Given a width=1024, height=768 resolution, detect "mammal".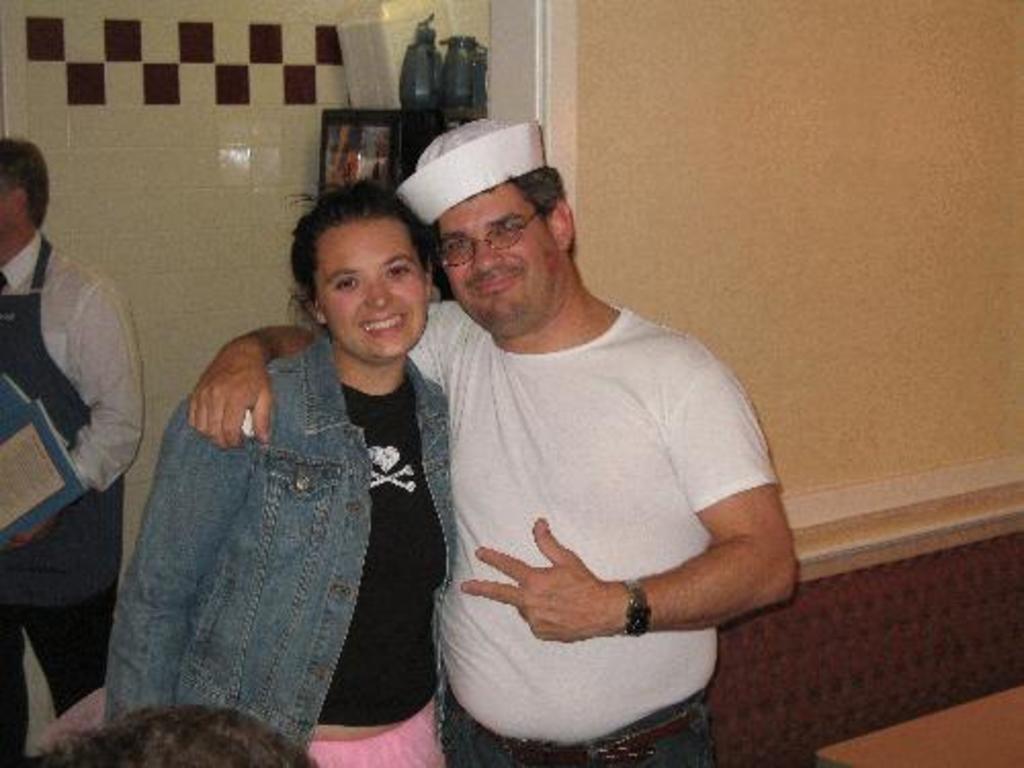
detection(0, 139, 139, 766).
